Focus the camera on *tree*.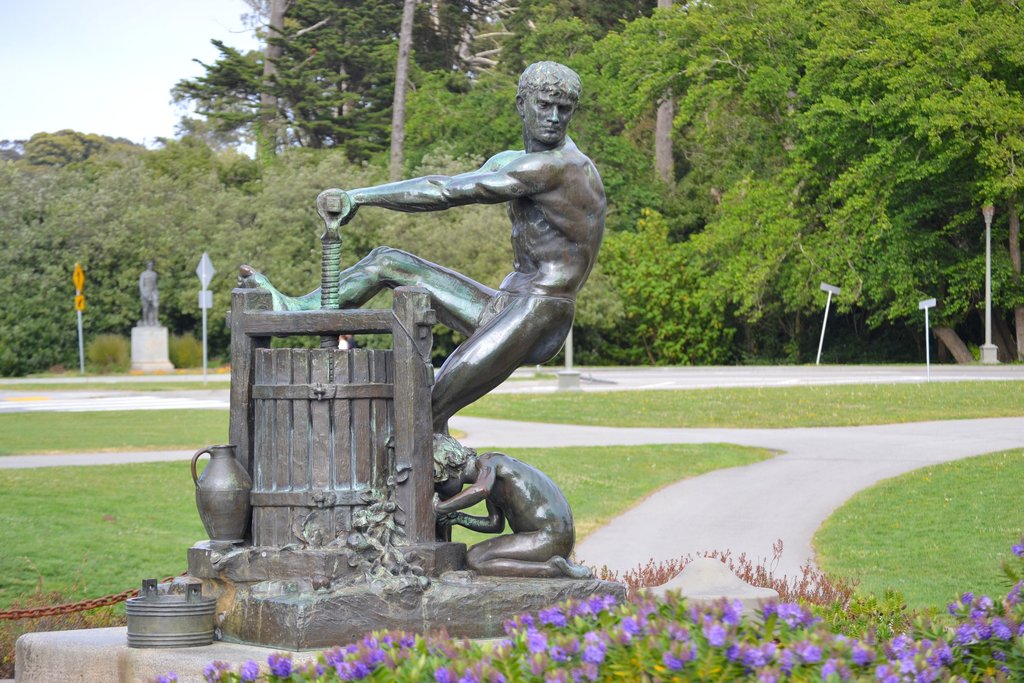
Focus region: rect(232, 136, 399, 319).
